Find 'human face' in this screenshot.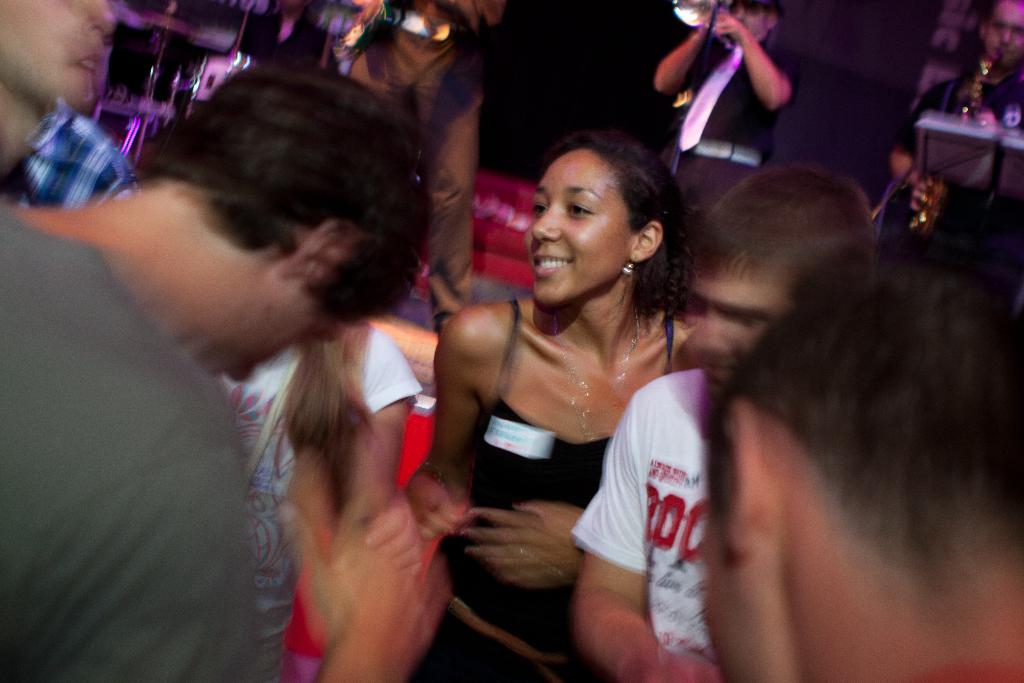
The bounding box for 'human face' is {"left": 735, "top": 4, "right": 765, "bottom": 33}.
